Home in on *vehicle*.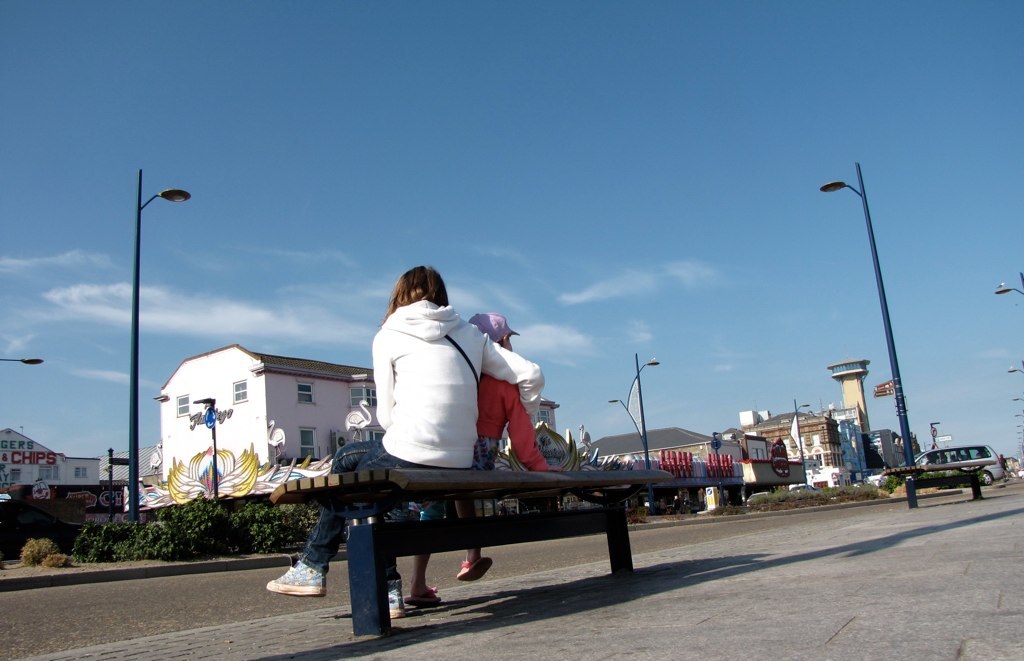
Homed in at crop(898, 446, 1007, 487).
